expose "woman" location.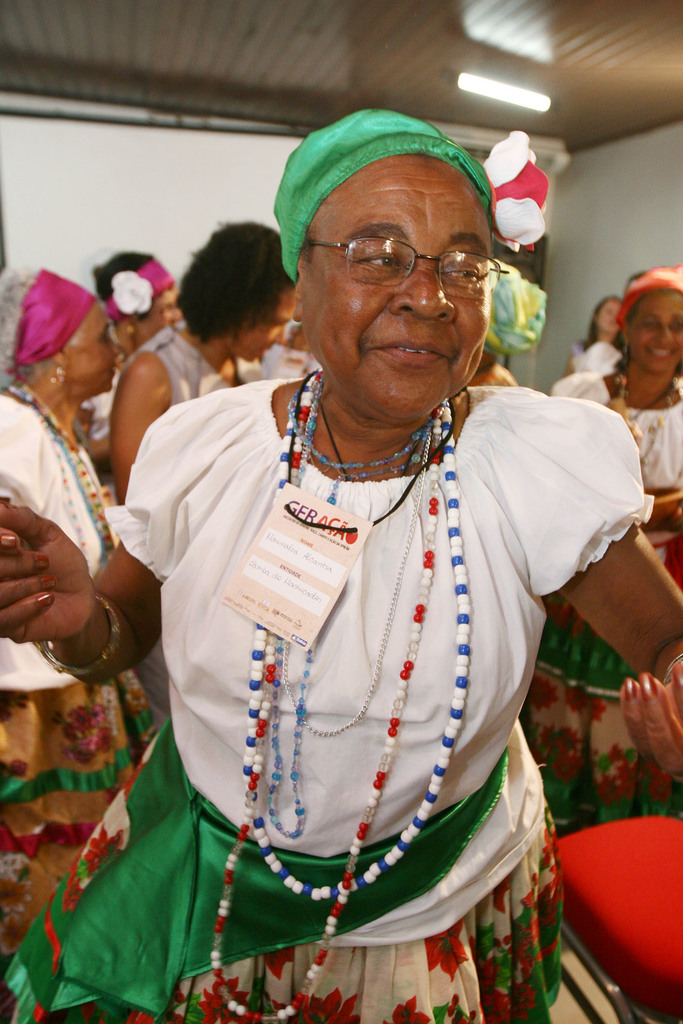
Exposed at [x1=82, y1=130, x2=651, y2=999].
